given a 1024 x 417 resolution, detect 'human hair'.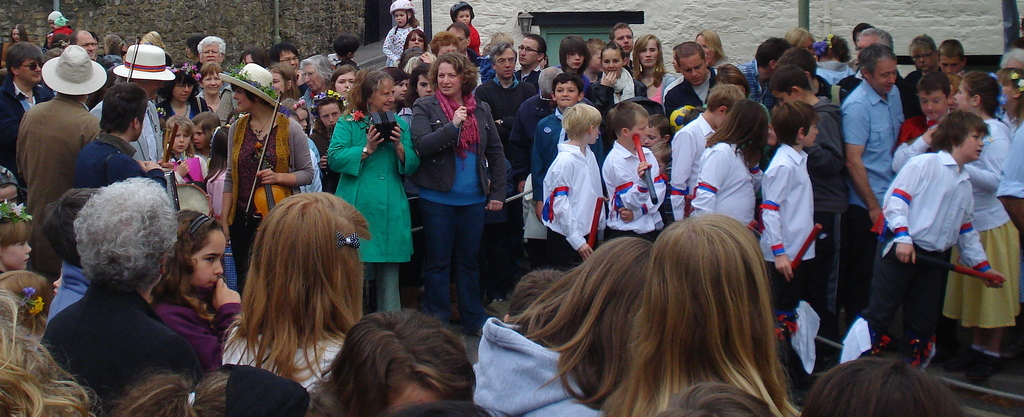
rect(931, 108, 991, 153).
